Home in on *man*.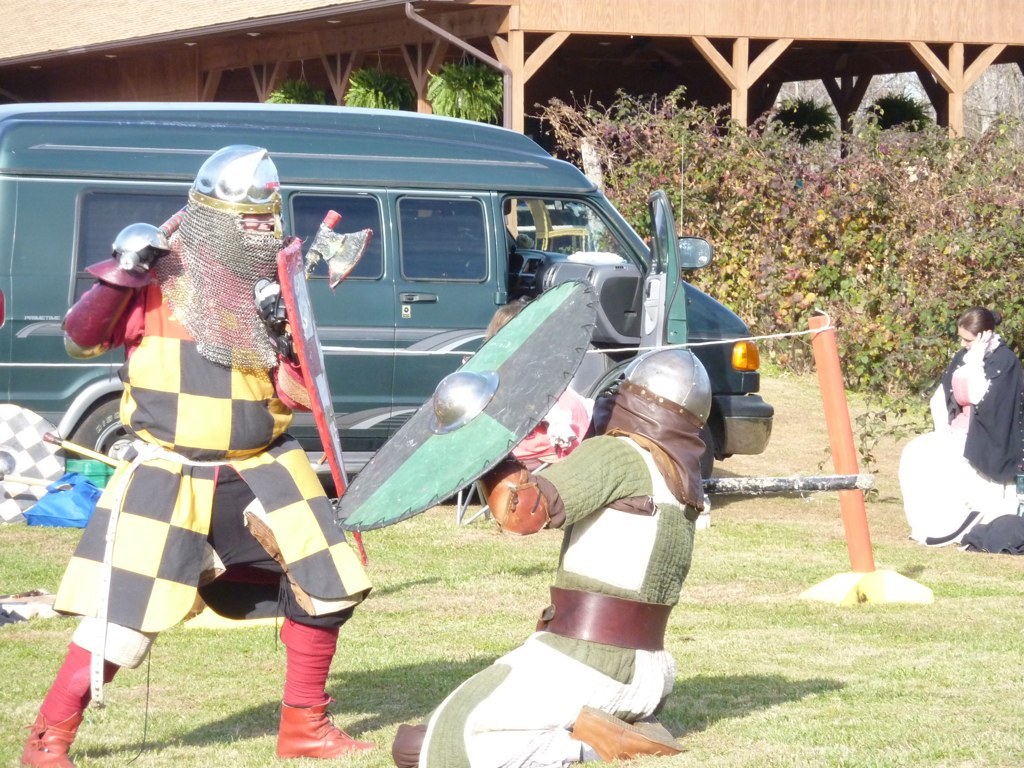
Homed in at bbox(390, 346, 703, 767).
